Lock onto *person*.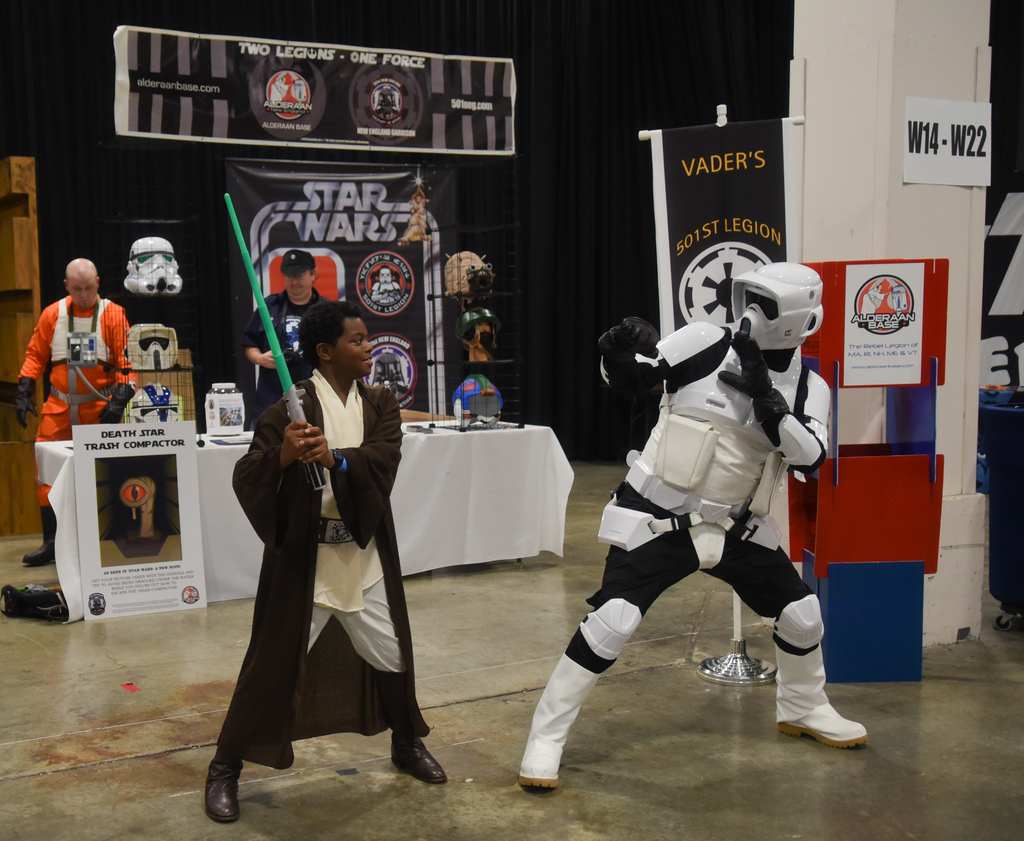
Locked: box=[241, 250, 341, 432].
